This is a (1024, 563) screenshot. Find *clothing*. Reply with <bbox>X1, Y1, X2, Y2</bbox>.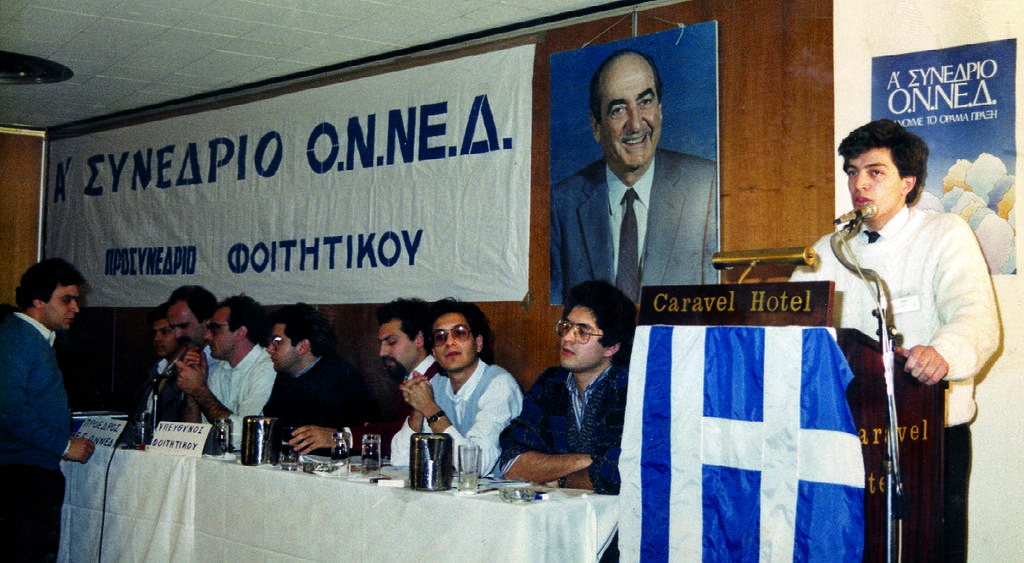
<bbox>377, 358, 520, 473</bbox>.
